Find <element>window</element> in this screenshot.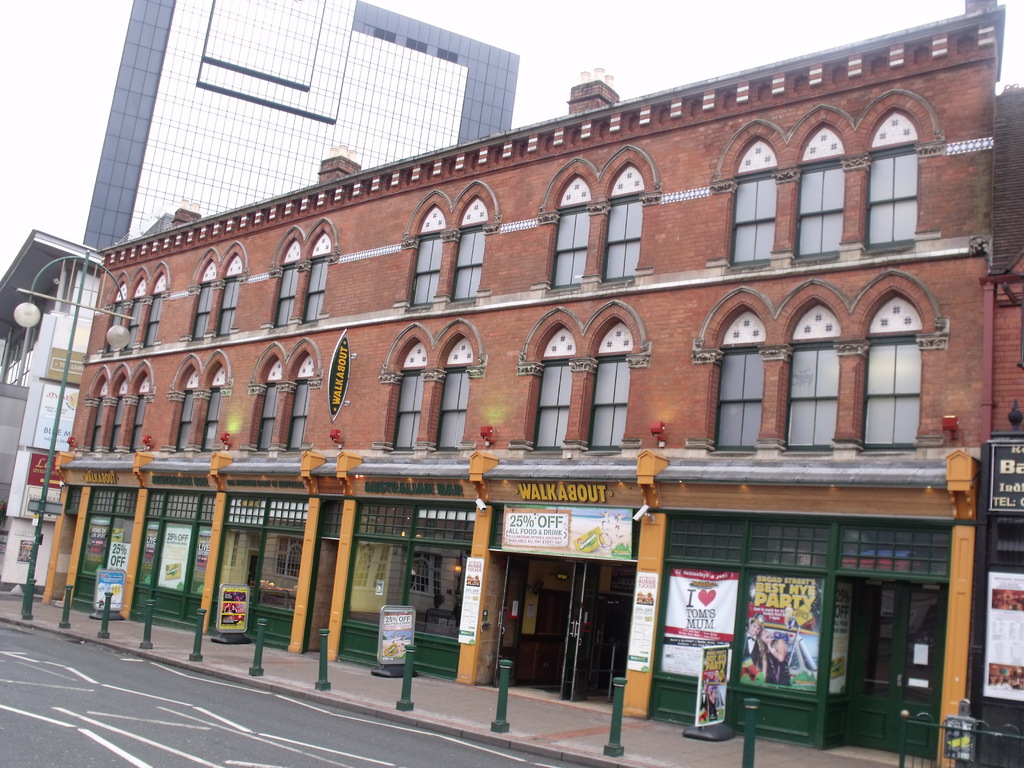
The bounding box for <element>window</element> is bbox=(198, 359, 228, 452).
